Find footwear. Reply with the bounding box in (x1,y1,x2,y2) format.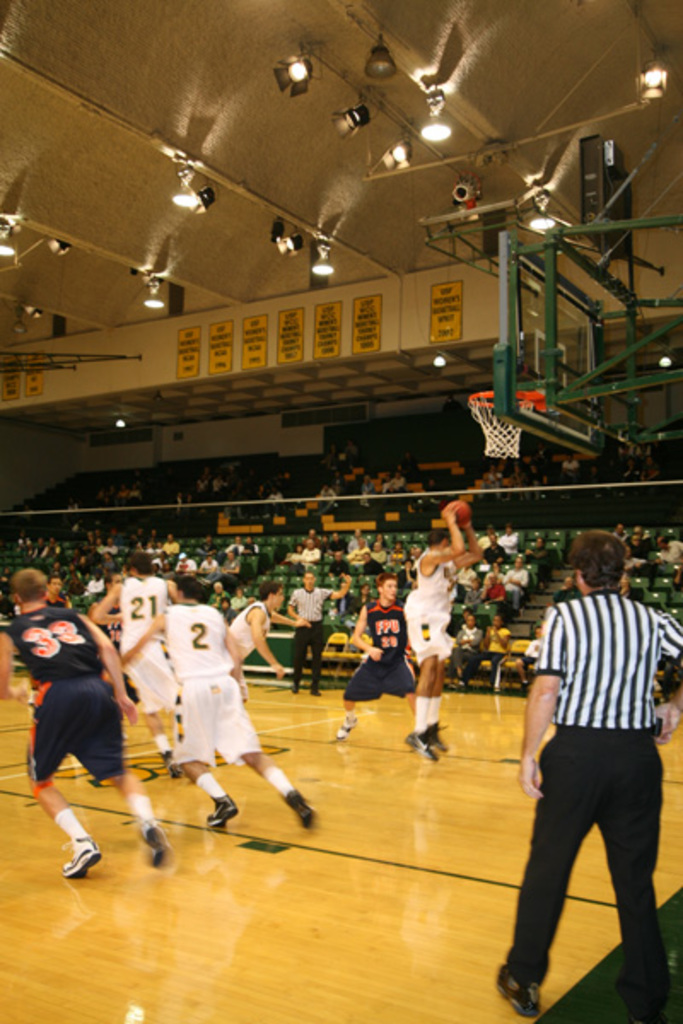
(429,715,454,751).
